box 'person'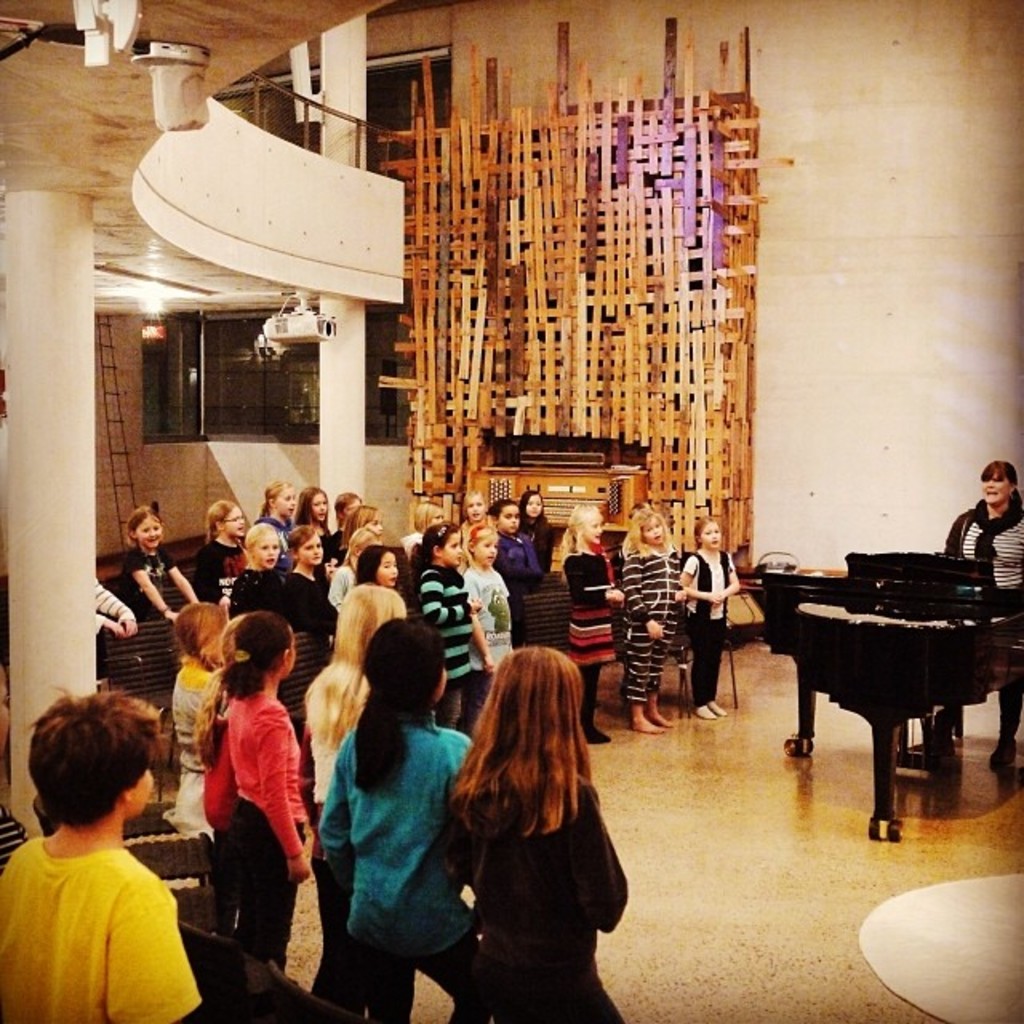
(195, 613, 330, 990)
